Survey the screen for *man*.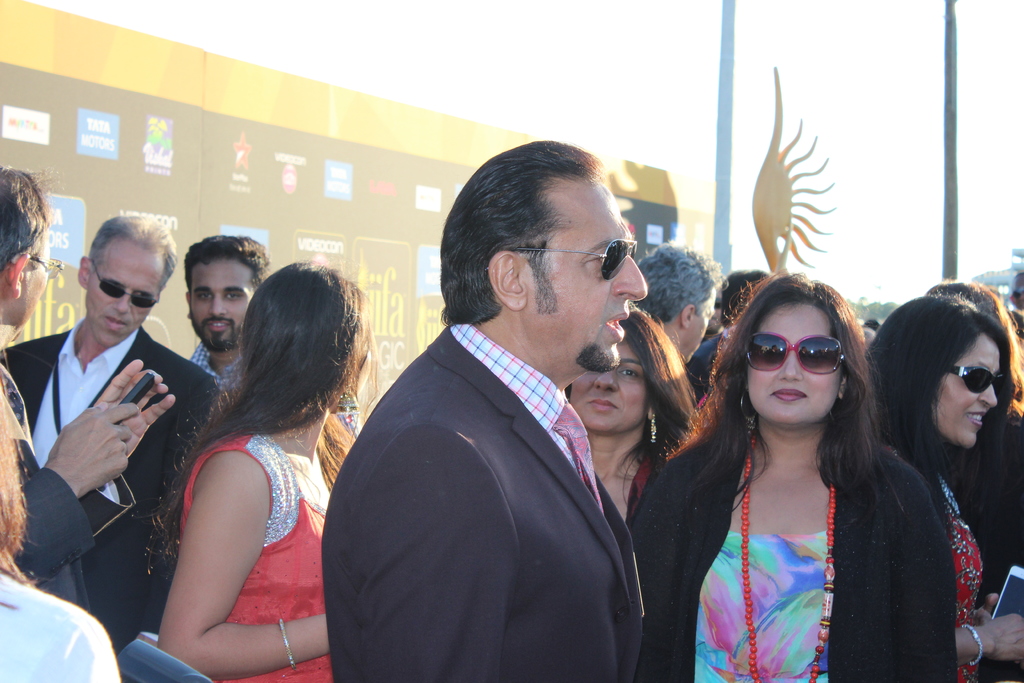
Survey found: x1=0 y1=210 x2=228 y2=657.
